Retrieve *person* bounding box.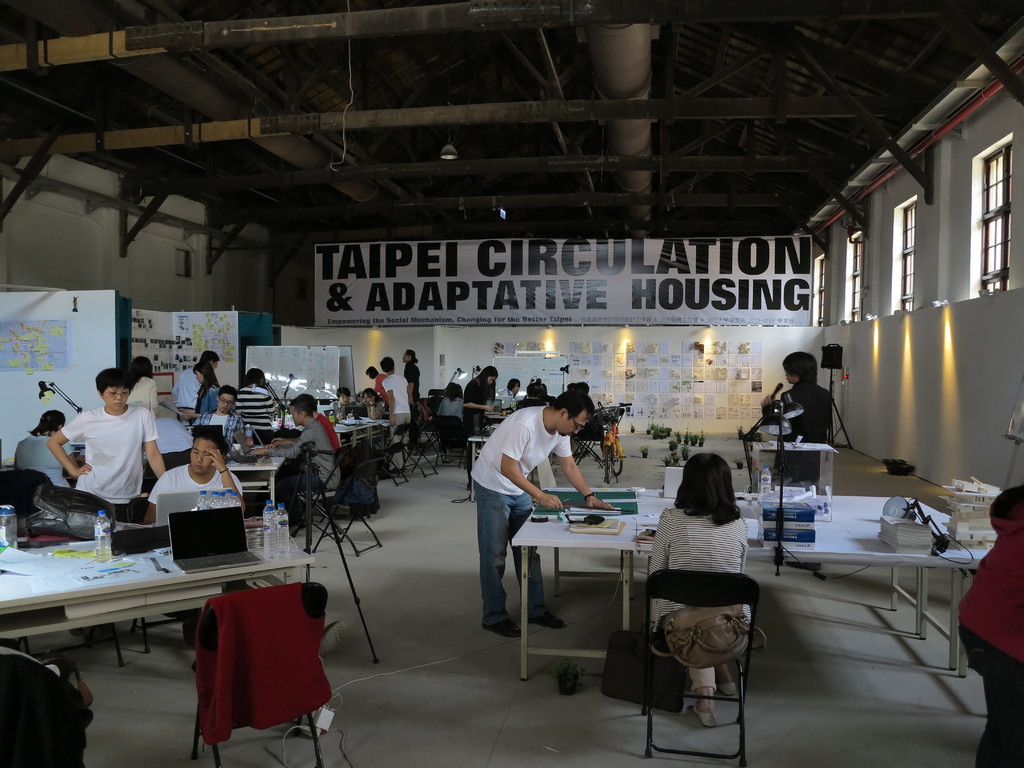
Bounding box: 173,346,223,420.
